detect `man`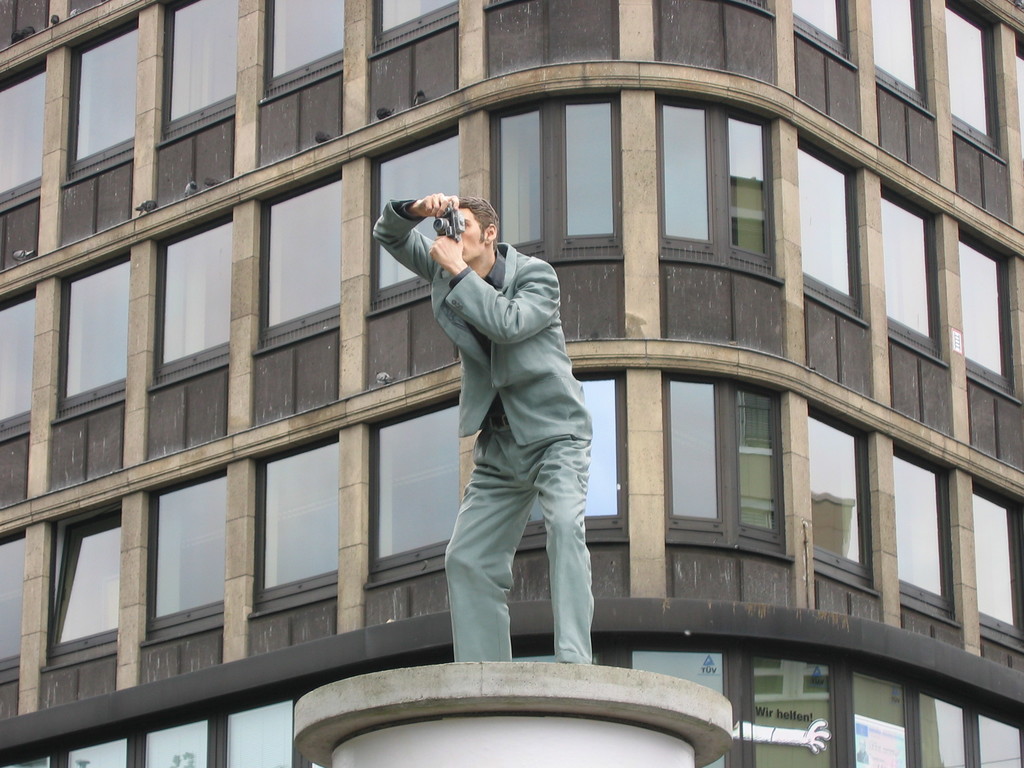
detection(413, 175, 609, 717)
